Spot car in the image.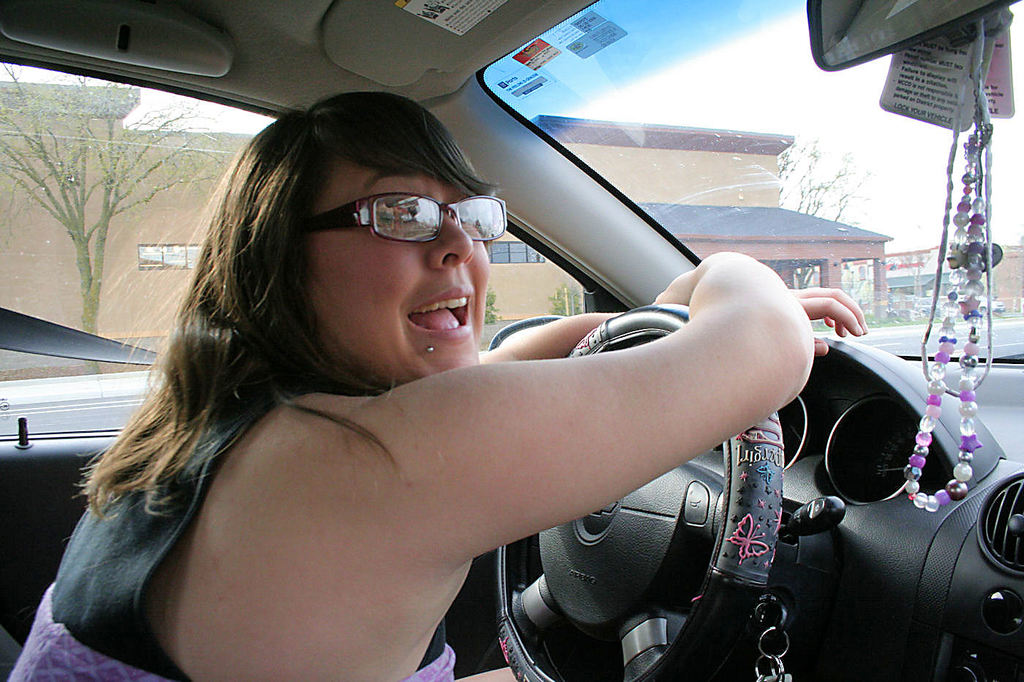
car found at [left=0, top=0, right=1023, bottom=681].
